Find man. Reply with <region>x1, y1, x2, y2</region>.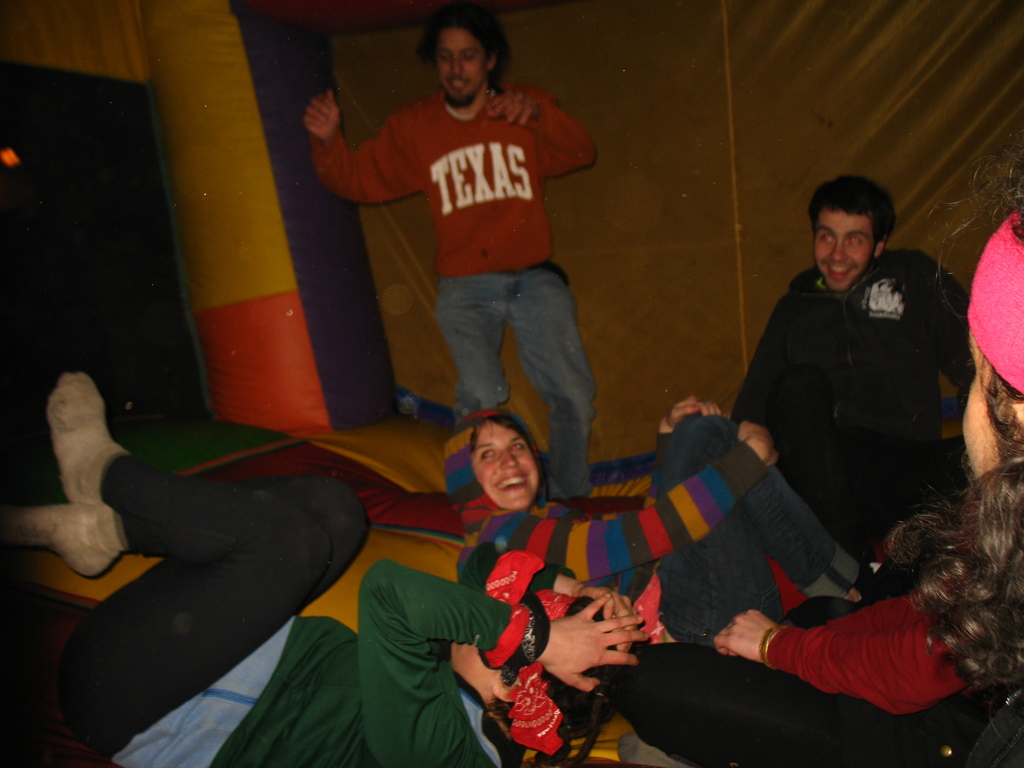
<region>729, 171, 979, 568</region>.
